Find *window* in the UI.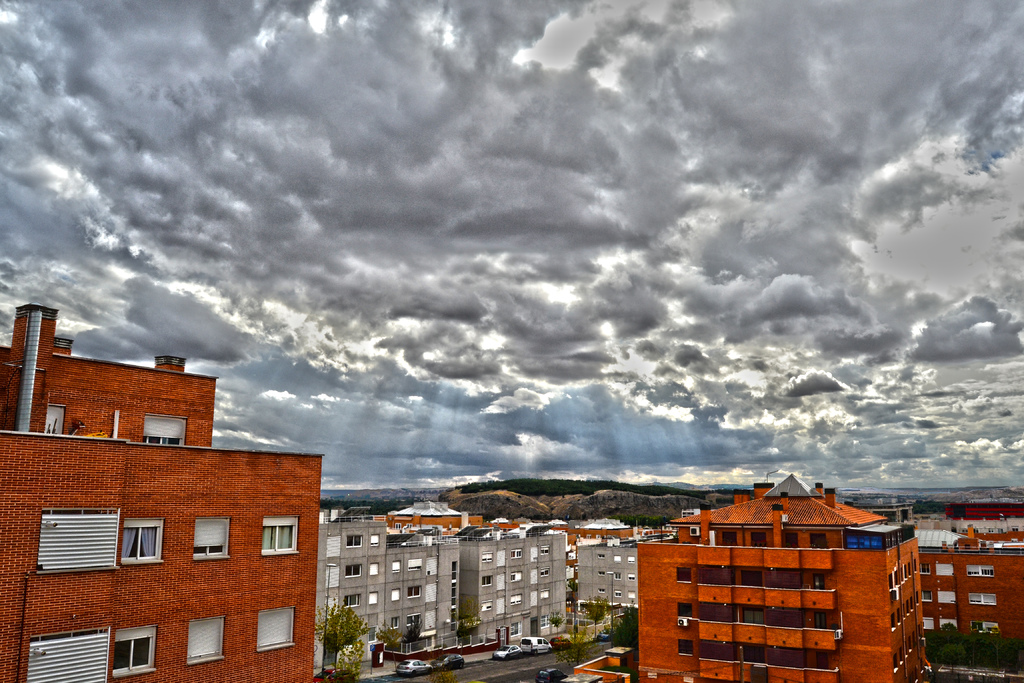
UI element at x1=120, y1=518, x2=162, y2=562.
